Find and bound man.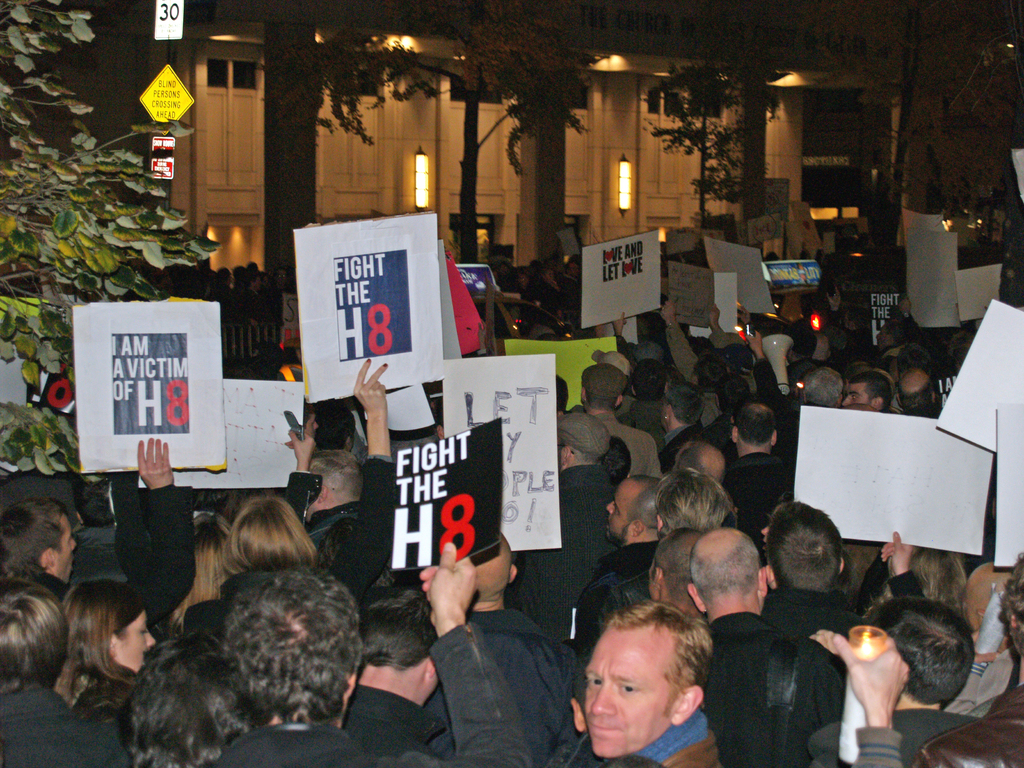
Bound: 300,397,320,437.
